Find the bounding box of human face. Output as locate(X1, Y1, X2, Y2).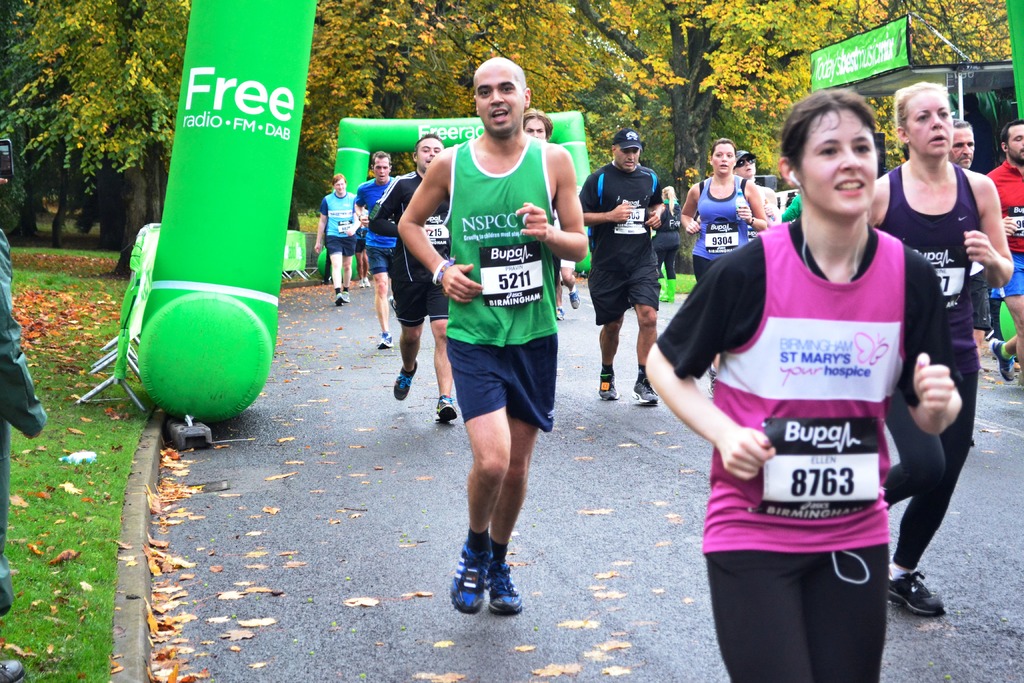
locate(377, 158, 388, 183).
